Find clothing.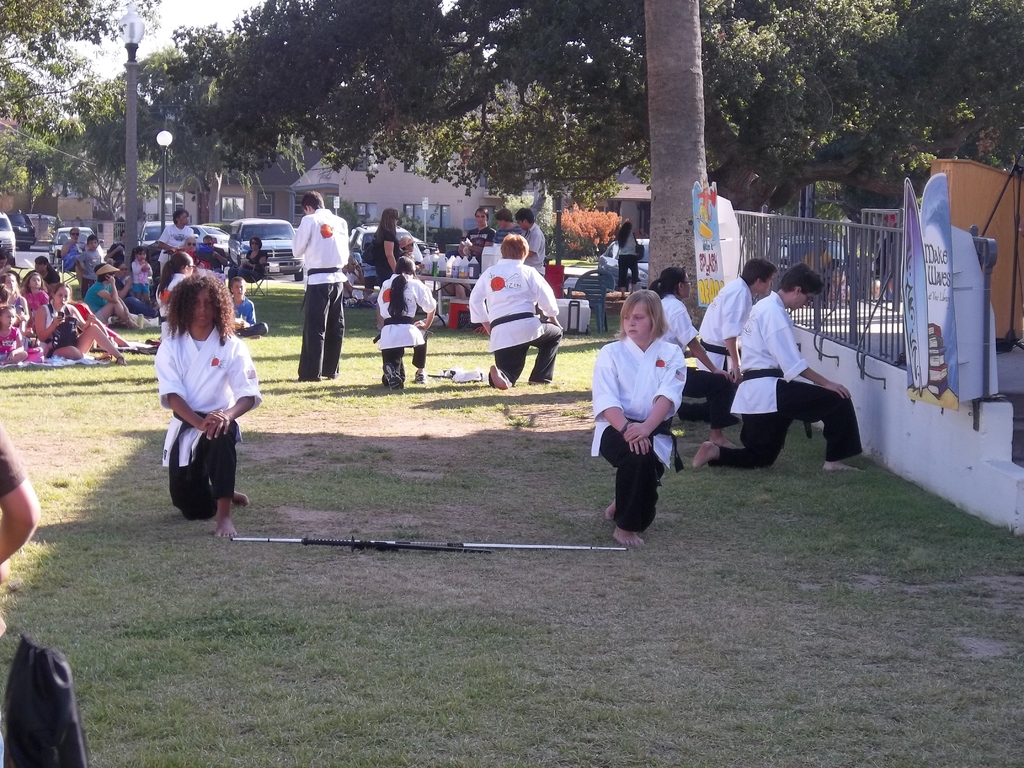
locate(227, 247, 264, 285).
